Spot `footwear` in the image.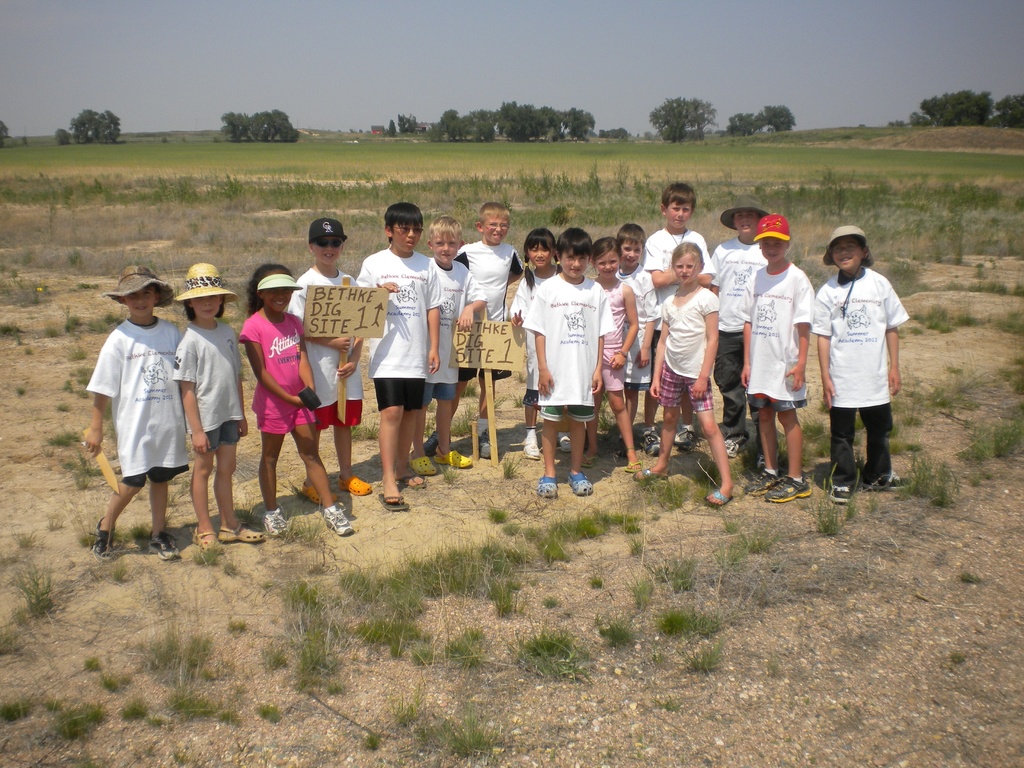
`footwear` found at x1=764, y1=477, x2=809, y2=500.
